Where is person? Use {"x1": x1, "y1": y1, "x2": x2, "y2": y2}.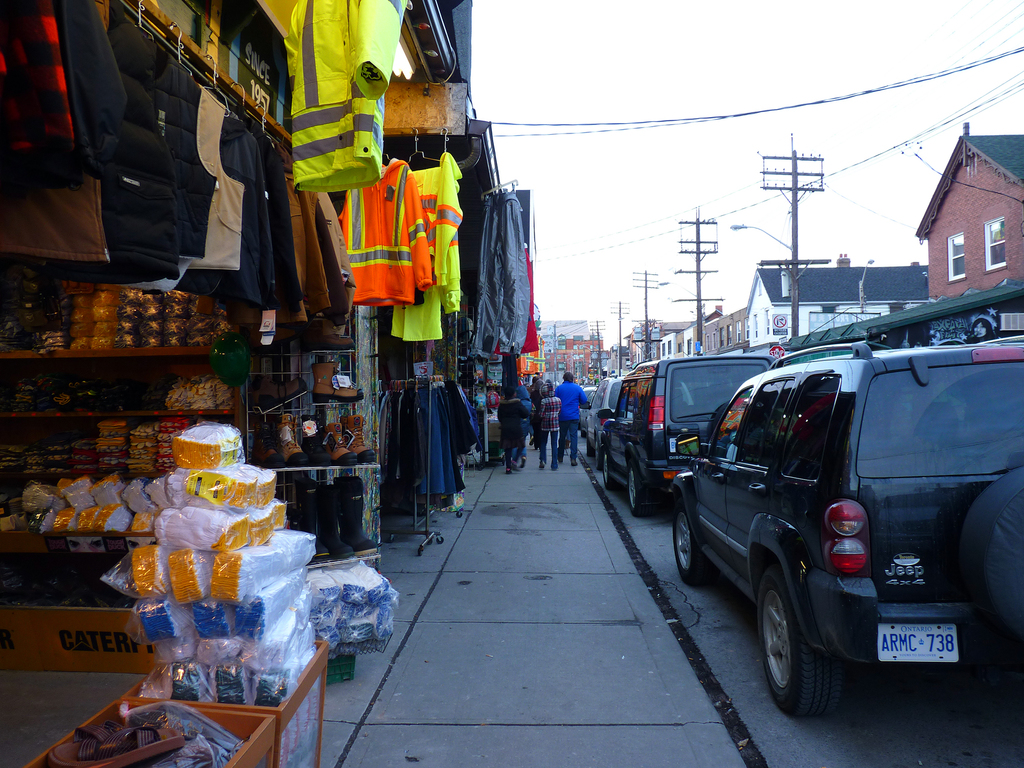
{"x1": 552, "y1": 369, "x2": 587, "y2": 464}.
